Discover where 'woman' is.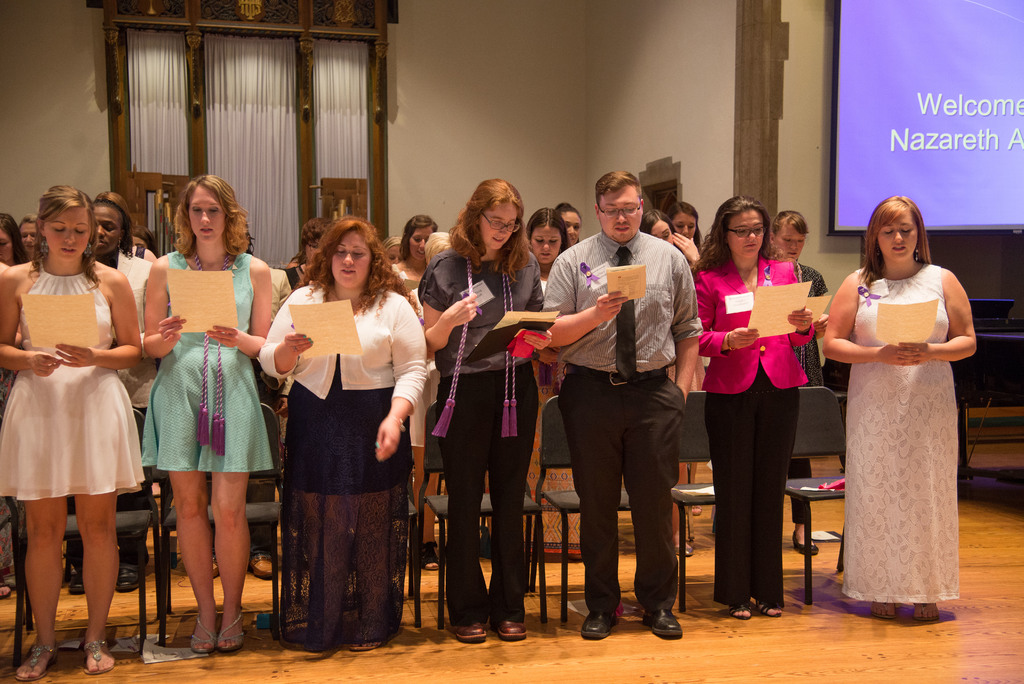
Discovered at l=0, t=215, r=35, b=267.
